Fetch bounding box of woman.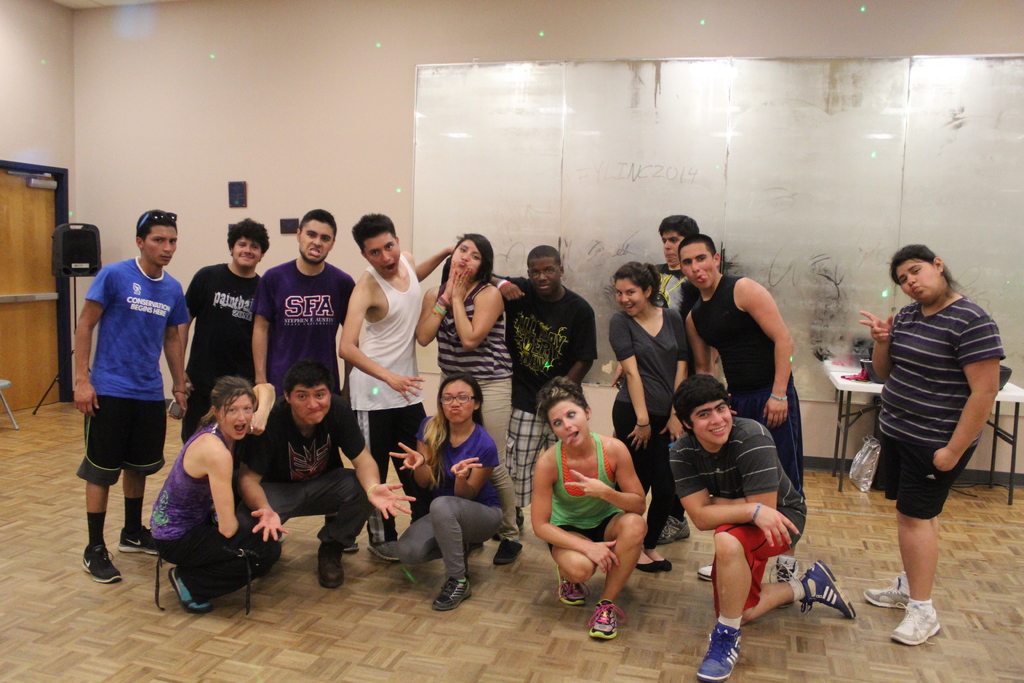
Bbox: <region>383, 377, 514, 612</region>.
